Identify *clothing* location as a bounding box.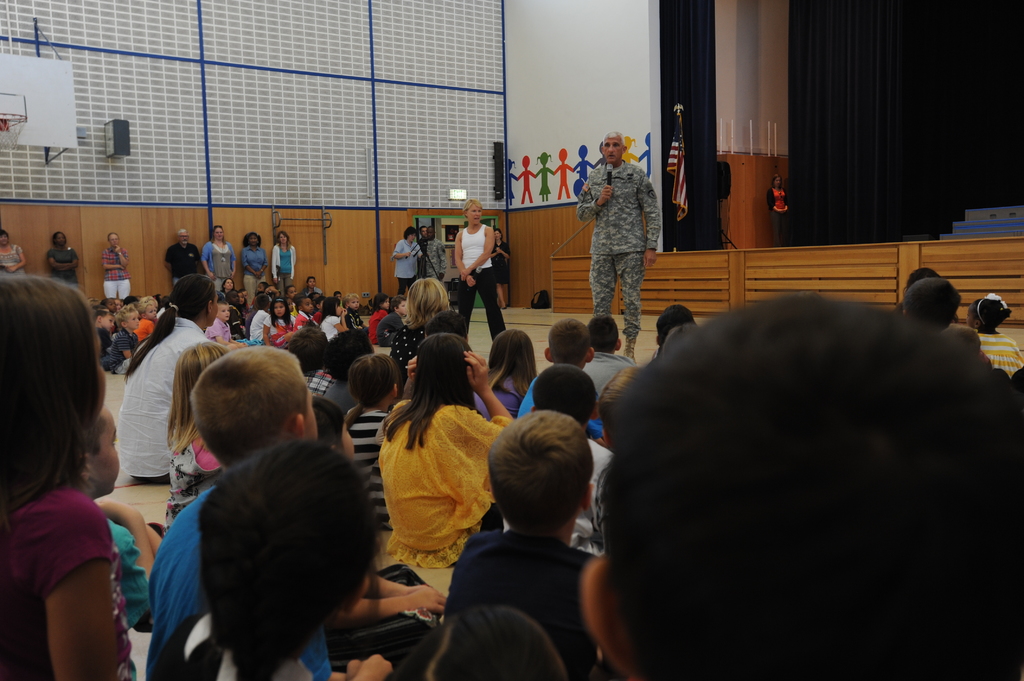
bbox=[419, 237, 450, 282].
